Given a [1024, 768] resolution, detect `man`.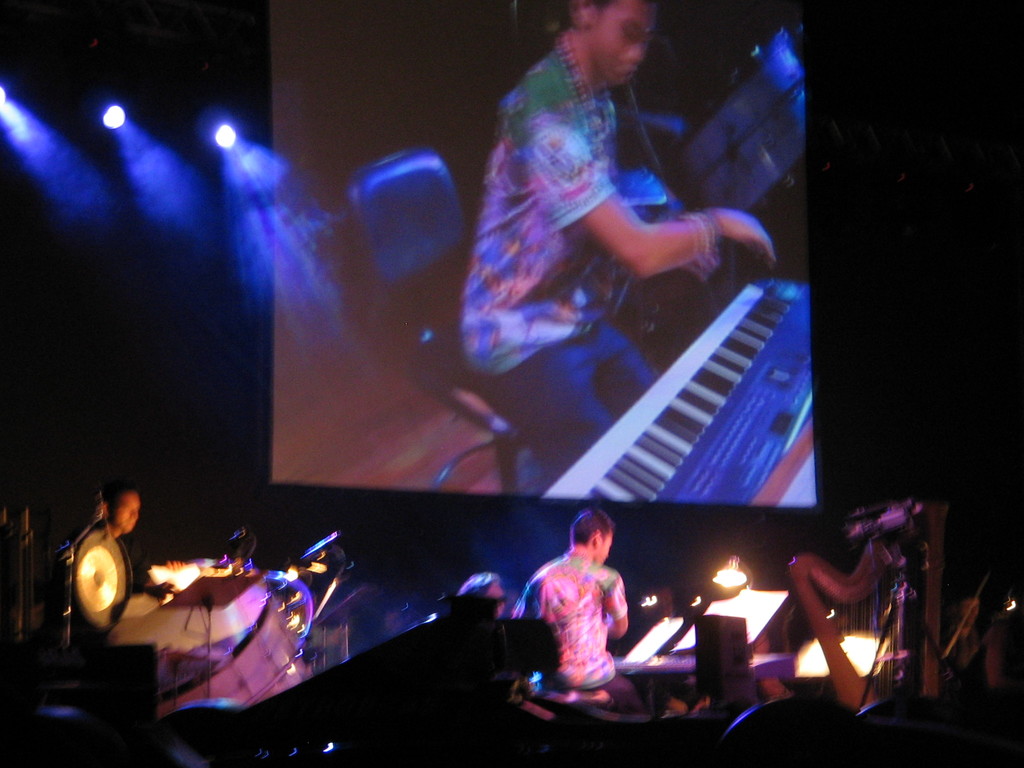
region(59, 474, 172, 648).
